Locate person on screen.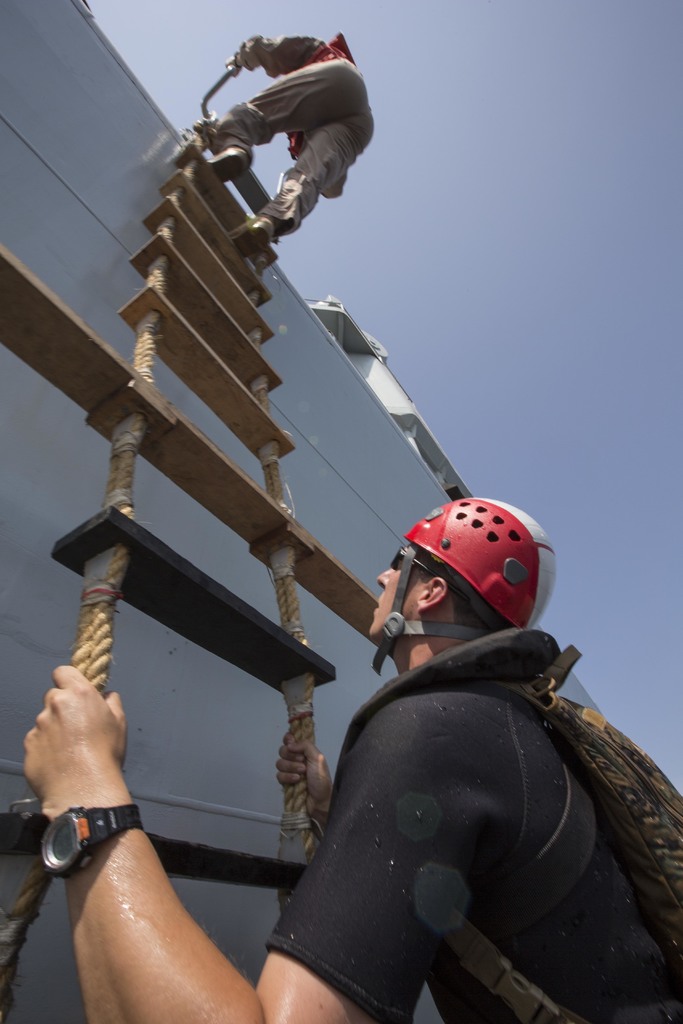
On screen at box=[201, 28, 368, 260].
